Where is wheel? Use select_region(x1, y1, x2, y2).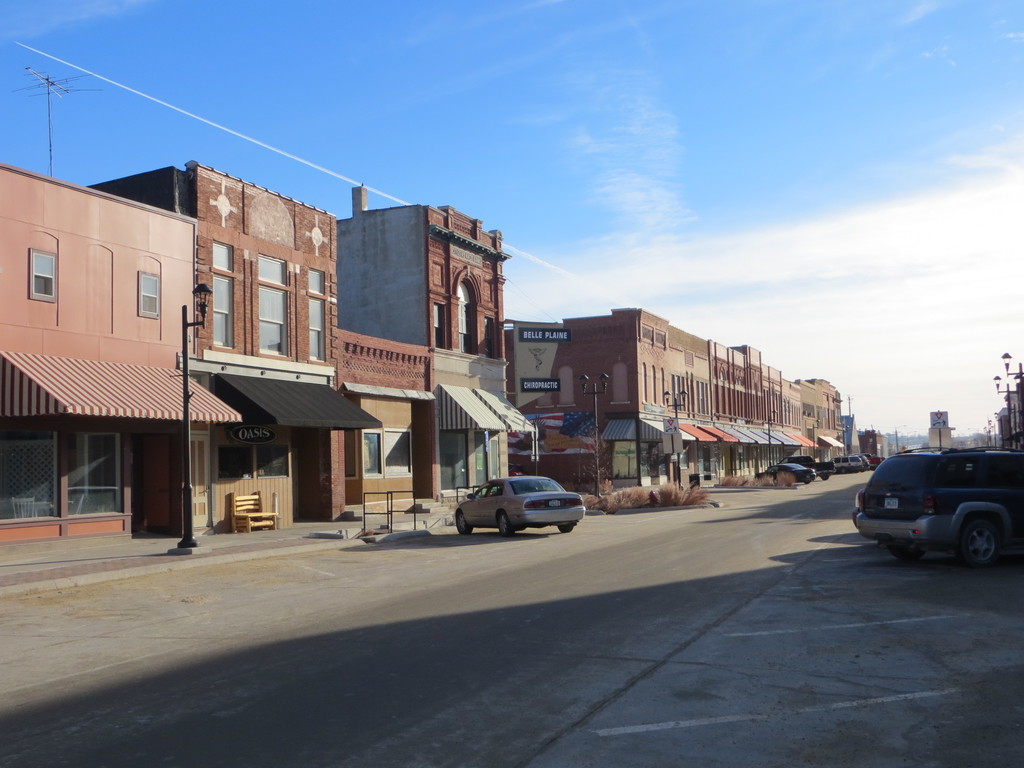
select_region(955, 516, 1004, 570).
